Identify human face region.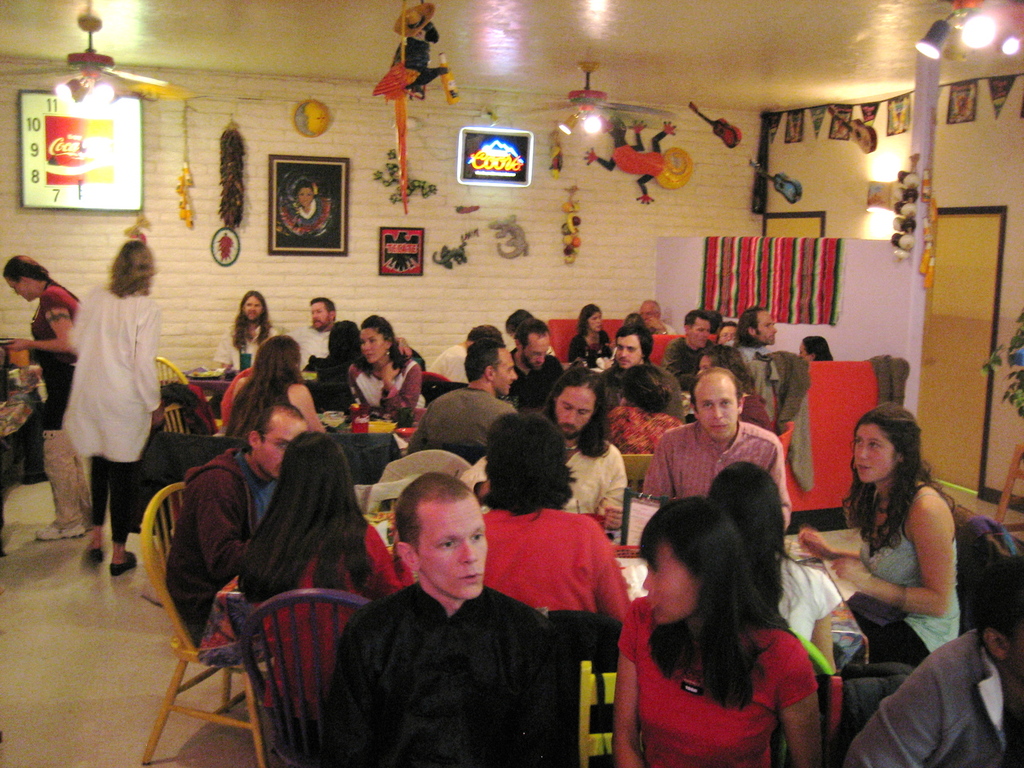
Region: (left=757, top=309, right=777, bottom=345).
